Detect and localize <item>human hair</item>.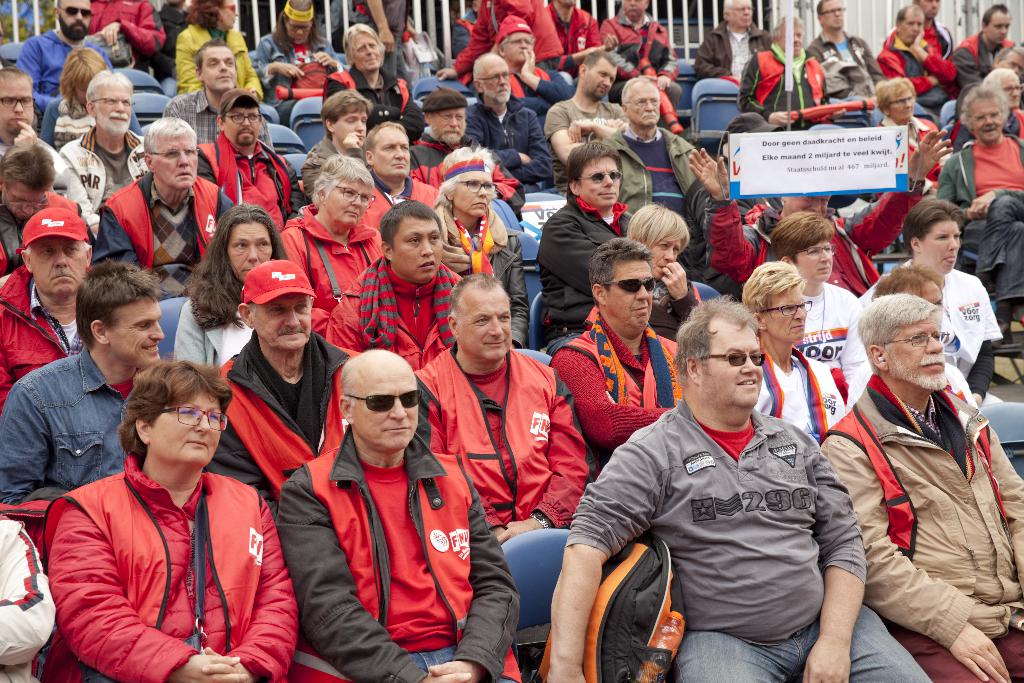
Localized at box(383, 198, 447, 245).
